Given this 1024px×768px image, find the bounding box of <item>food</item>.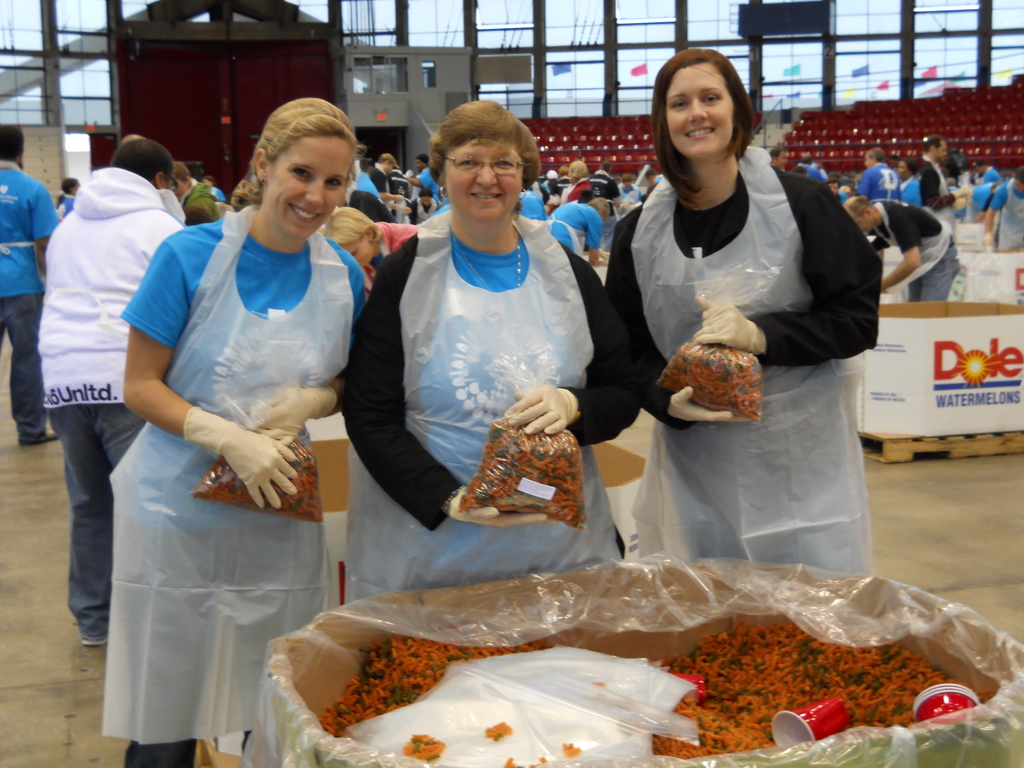
{"left": 319, "top": 630, "right": 554, "bottom": 739}.
